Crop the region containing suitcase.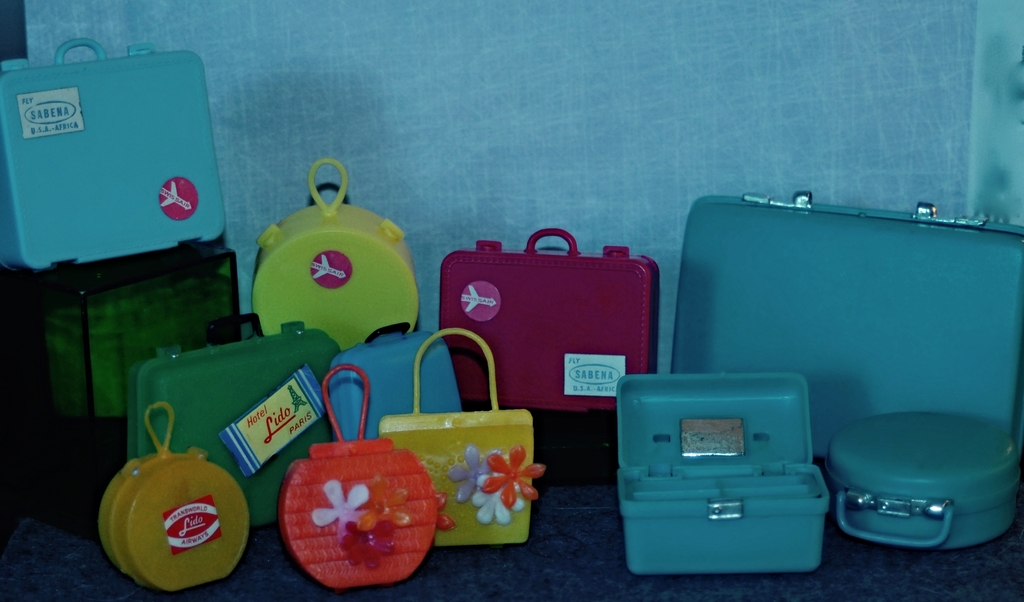
Crop region: (672, 189, 1023, 459).
